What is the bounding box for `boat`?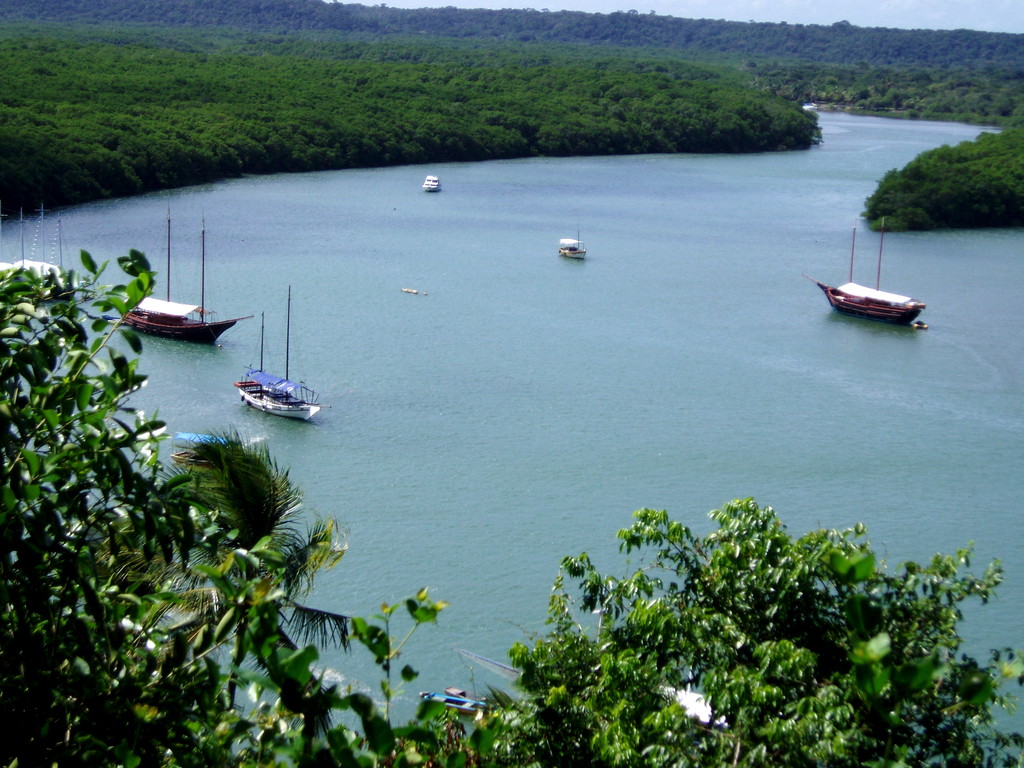
{"x1": 561, "y1": 224, "x2": 593, "y2": 262}.
